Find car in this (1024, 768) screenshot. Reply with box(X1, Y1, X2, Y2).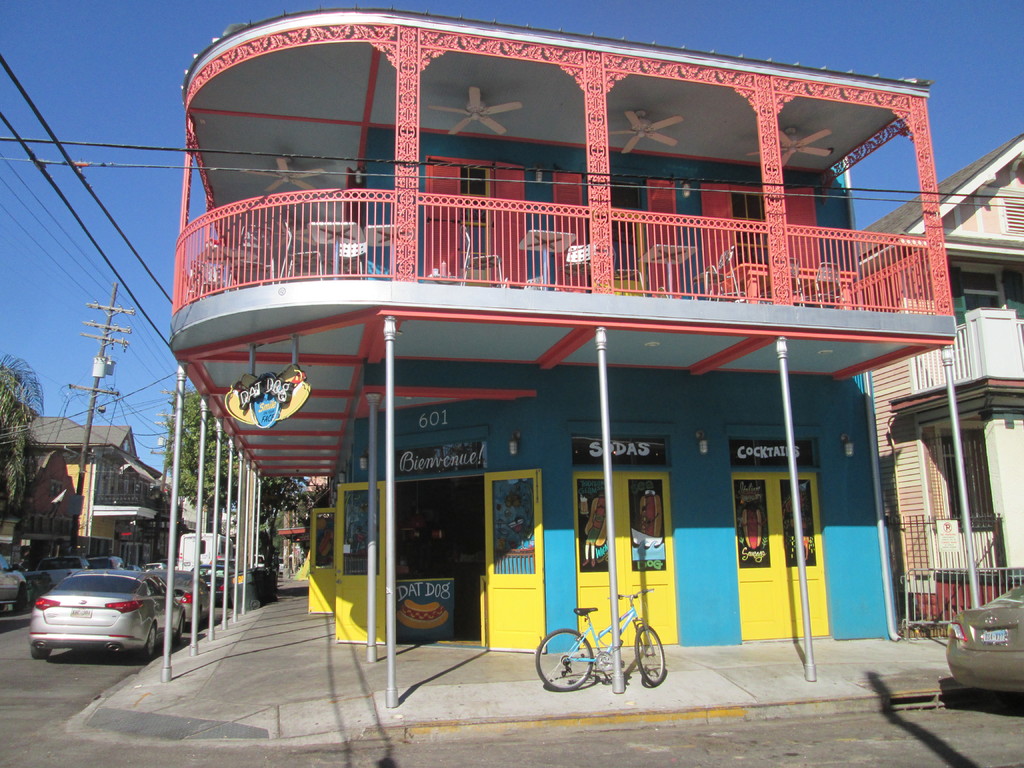
box(29, 568, 188, 664).
